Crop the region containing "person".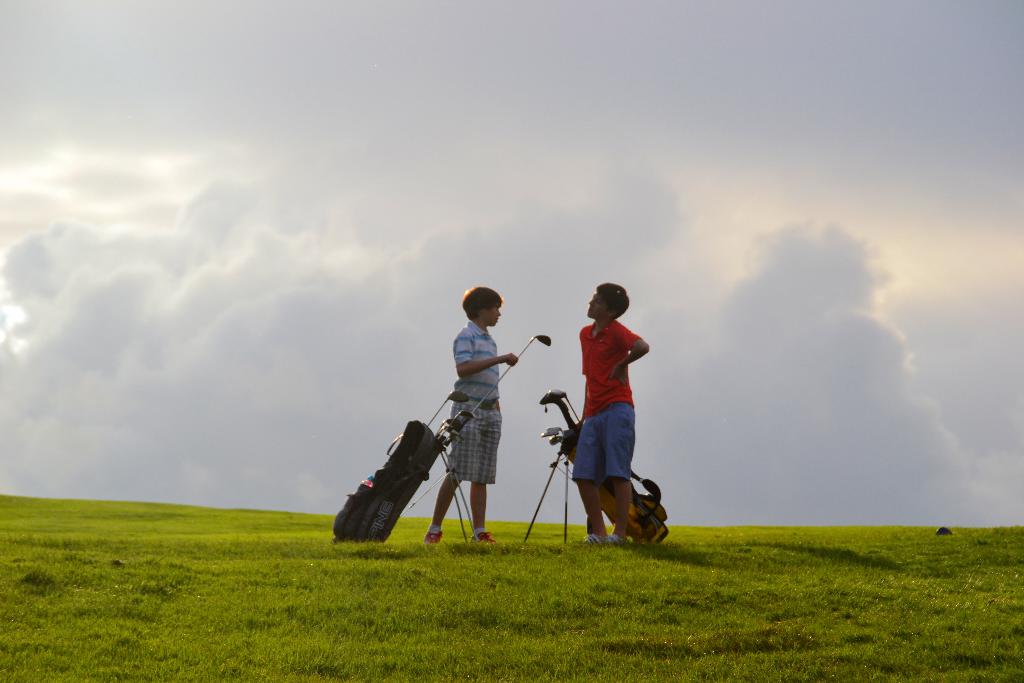
Crop region: bbox(430, 283, 516, 551).
